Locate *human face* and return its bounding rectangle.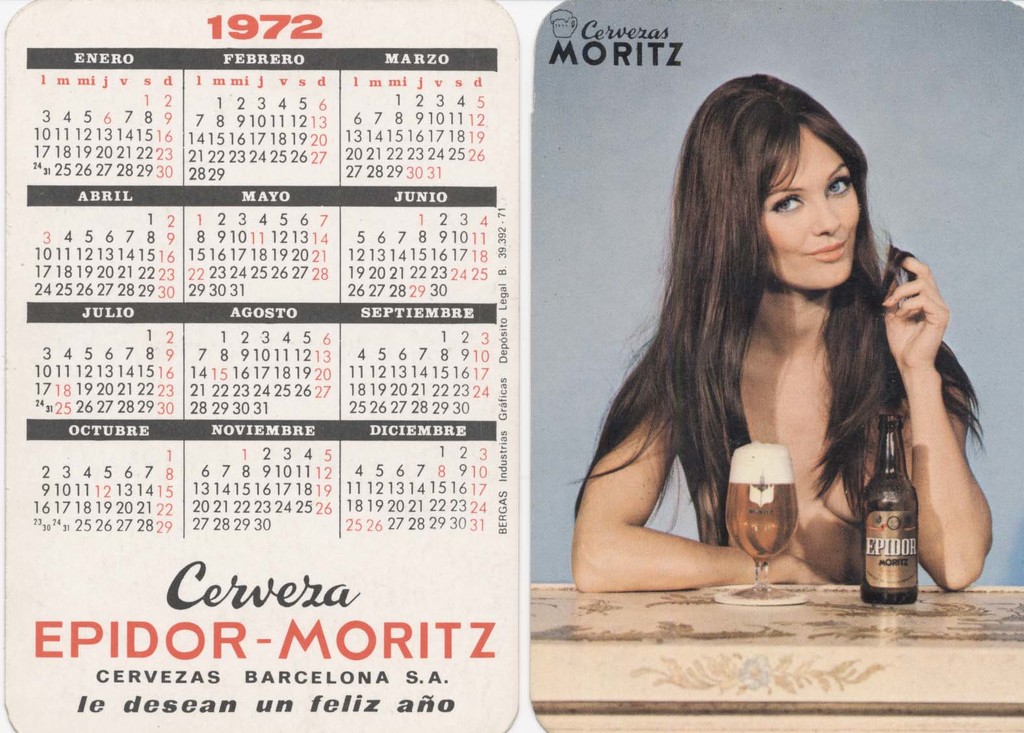
detection(766, 125, 861, 285).
